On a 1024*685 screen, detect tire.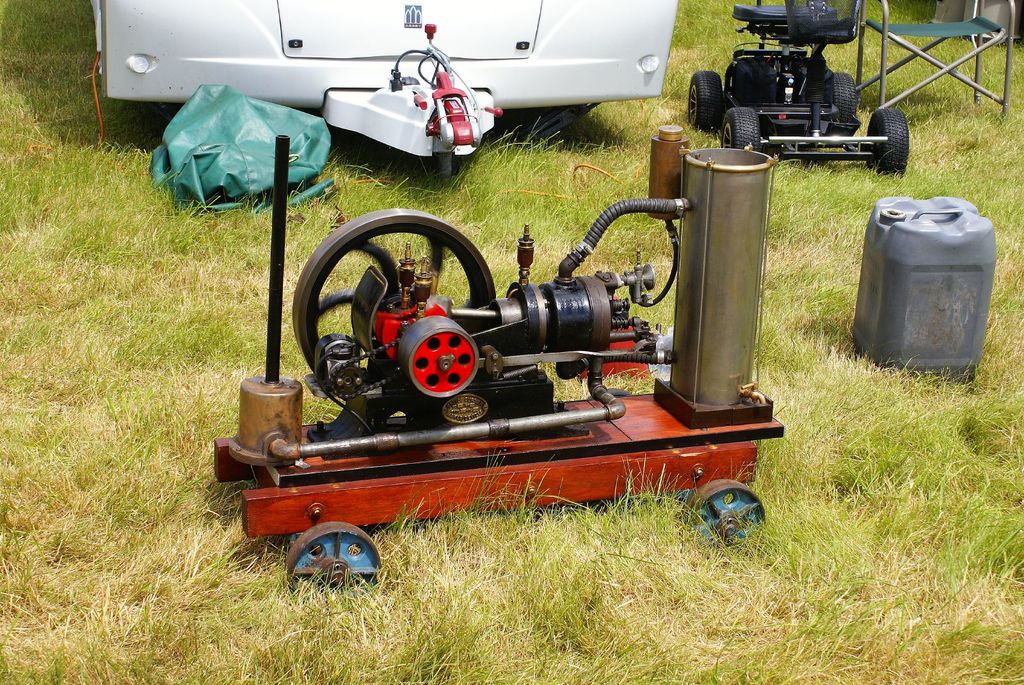
[left=715, top=102, right=762, bottom=149].
